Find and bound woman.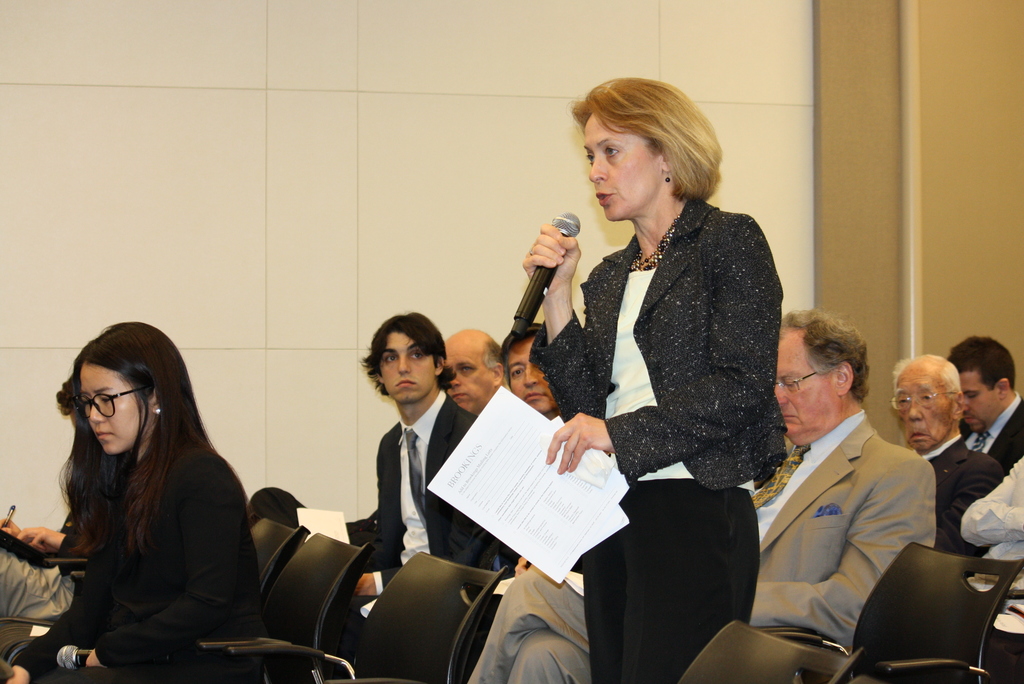
Bound: 546/88/779/666.
